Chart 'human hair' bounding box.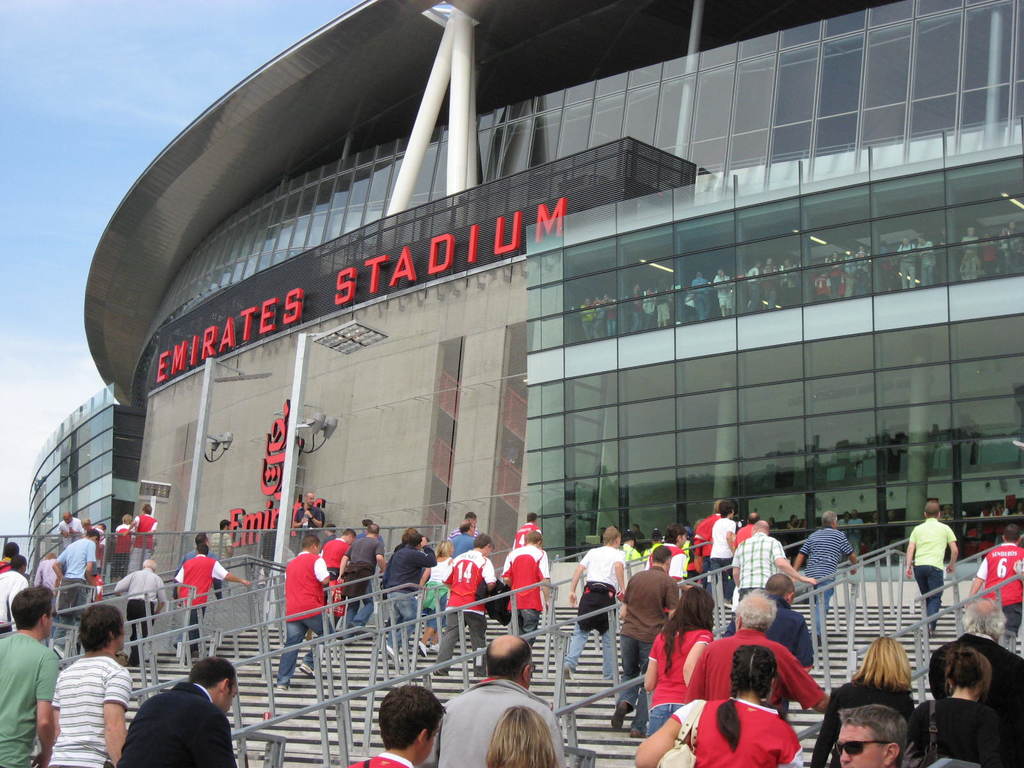
Charted: bbox(820, 508, 837, 528).
